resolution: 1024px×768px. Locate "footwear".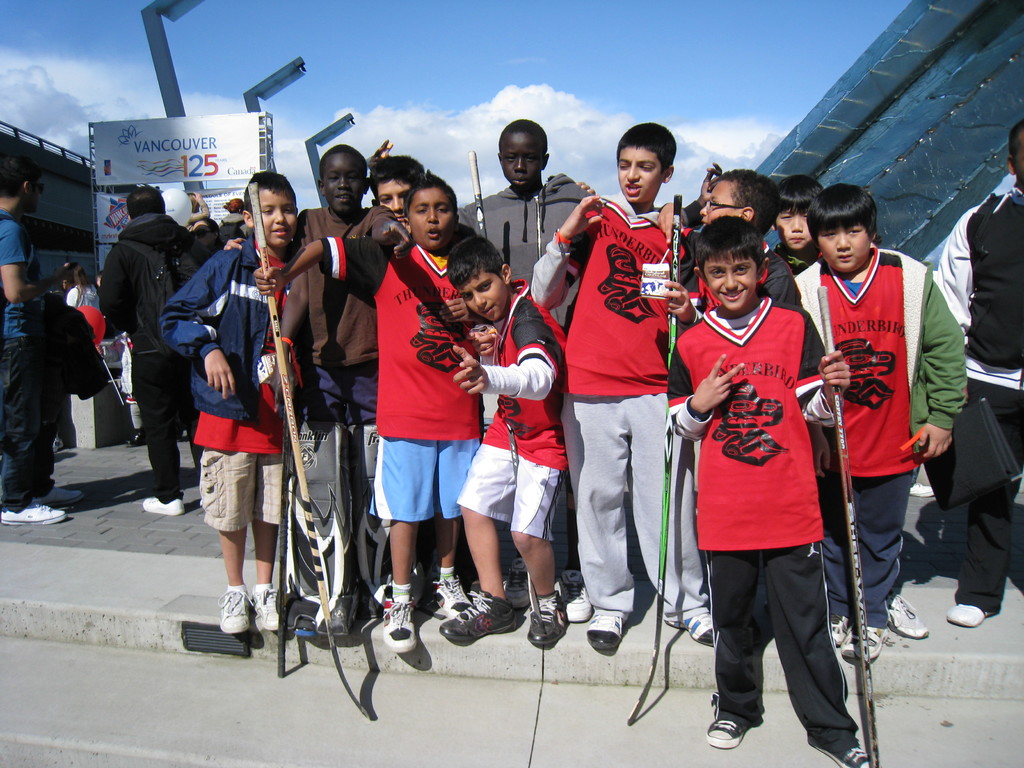
[left=584, top=616, right=625, bottom=650].
